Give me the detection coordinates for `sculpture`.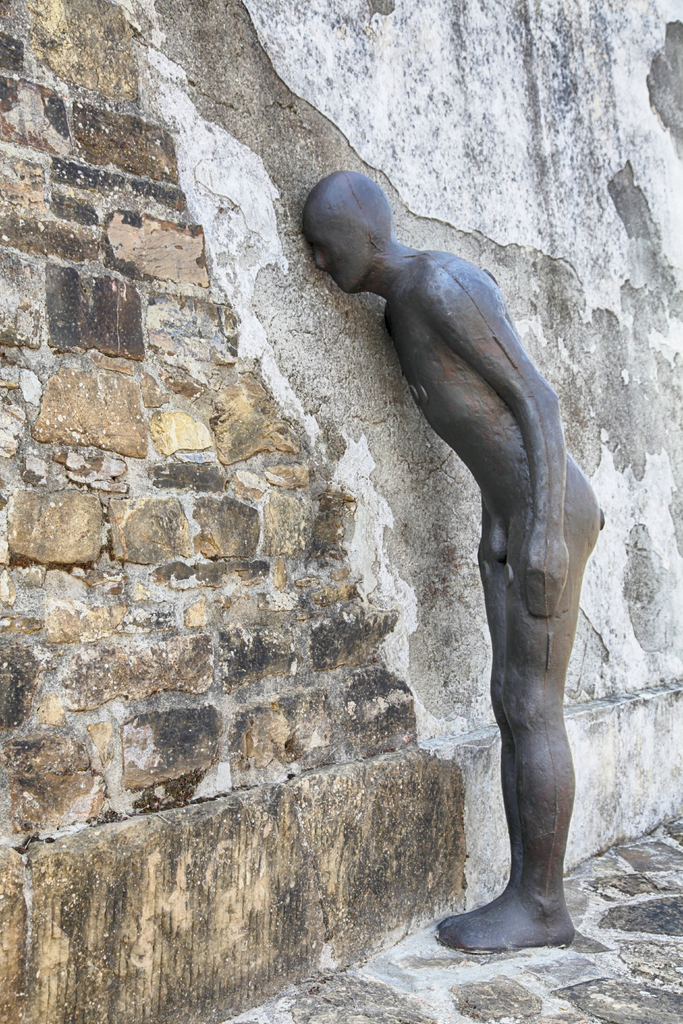
rect(317, 158, 620, 940).
